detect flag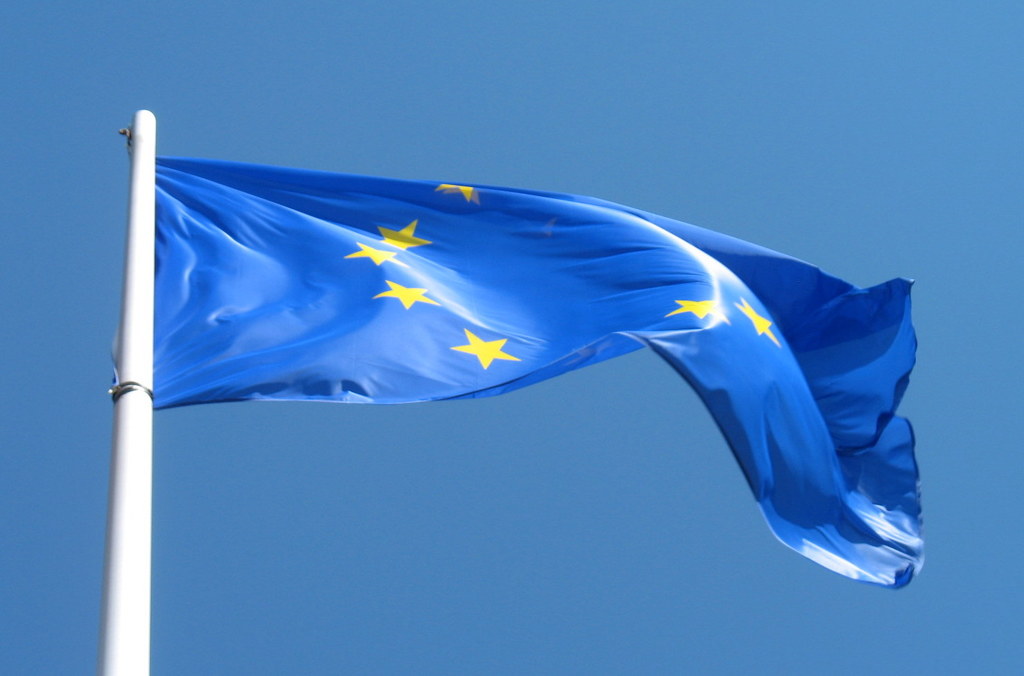
l=115, t=126, r=929, b=589
